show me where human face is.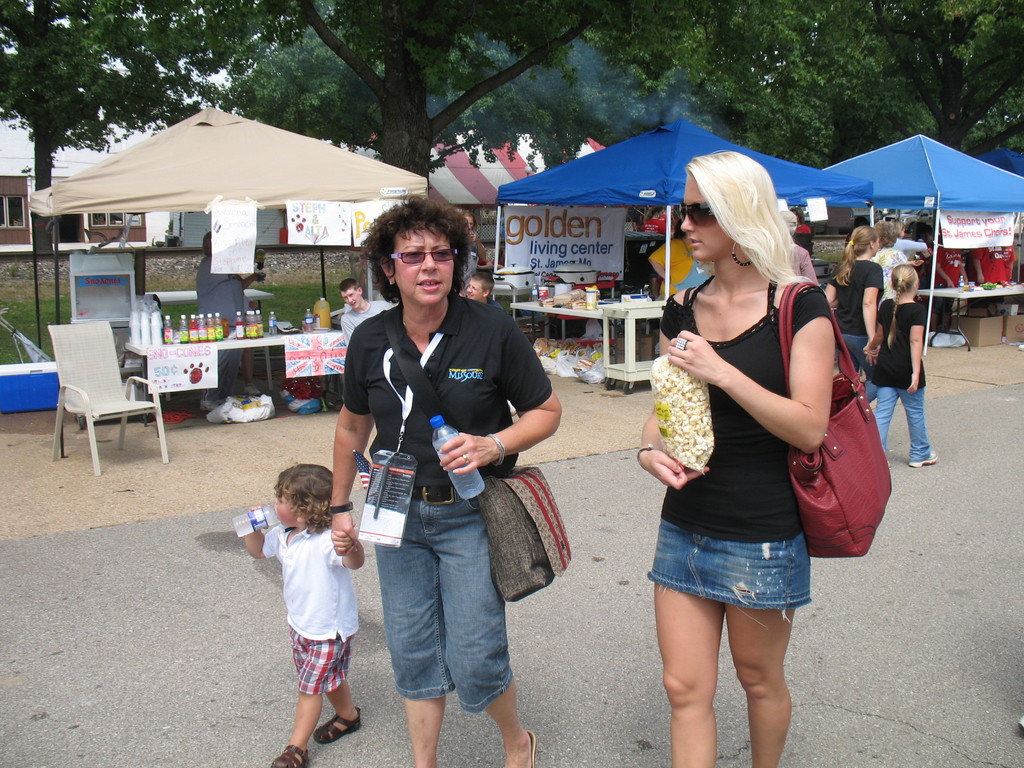
human face is at locate(273, 497, 294, 527).
